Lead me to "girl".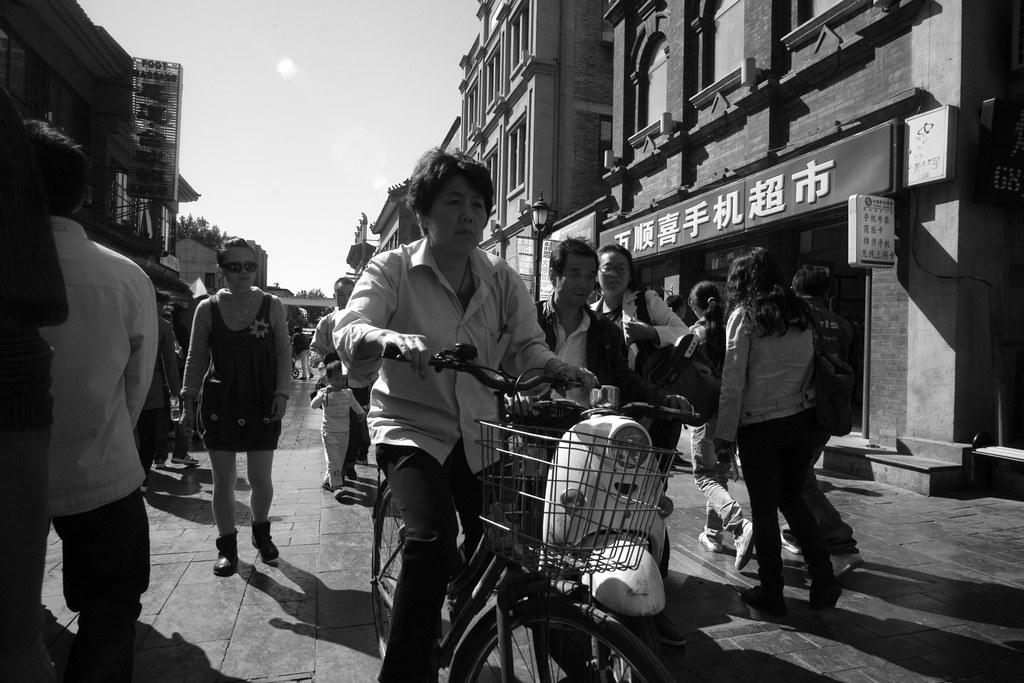
Lead to [172, 228, 287, 579].
